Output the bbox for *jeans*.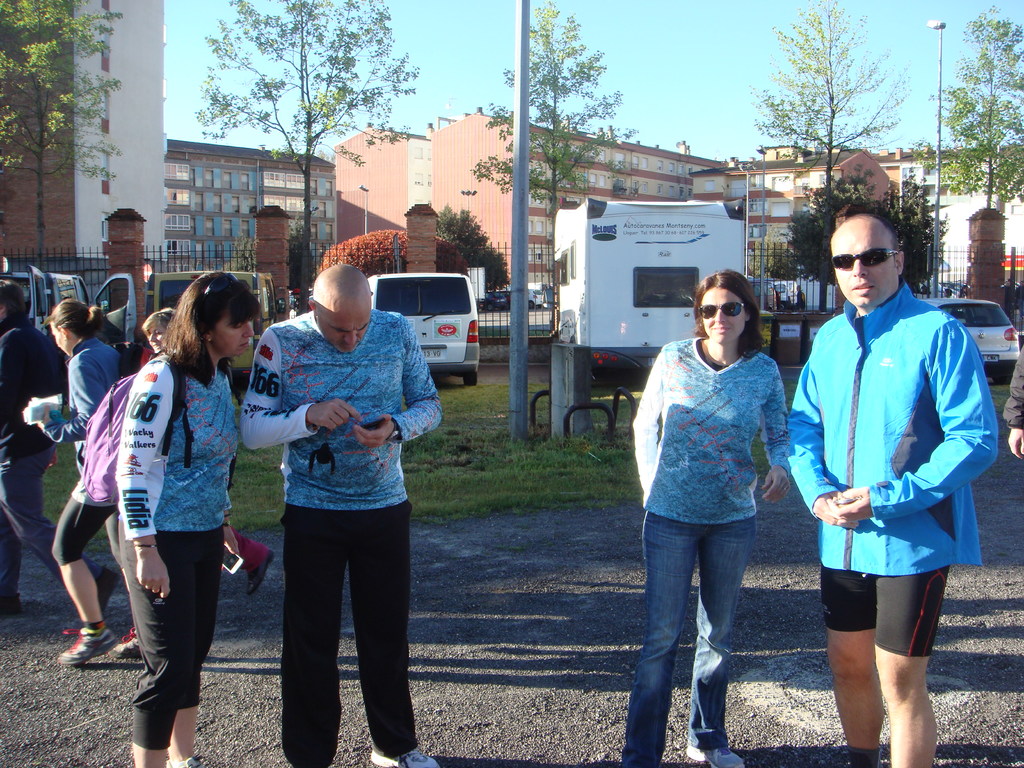
{"left": 618, "top": 521, "right": 757, "bottom": 767}.
